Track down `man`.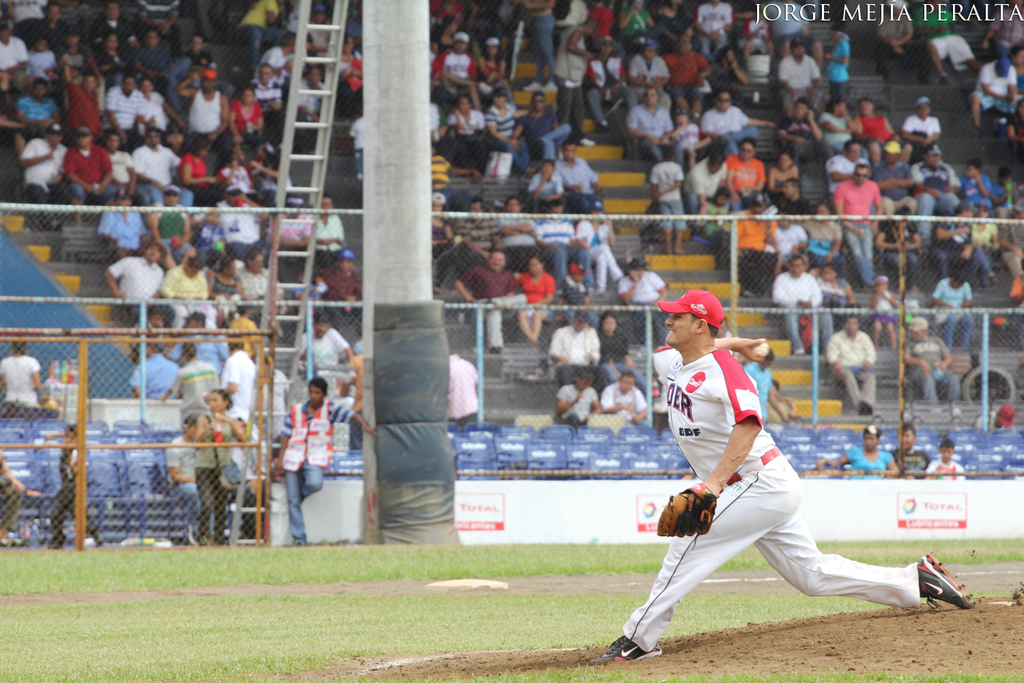
Tracked to pyautogui.locateOnScreen(771, 255, 835, 350).
